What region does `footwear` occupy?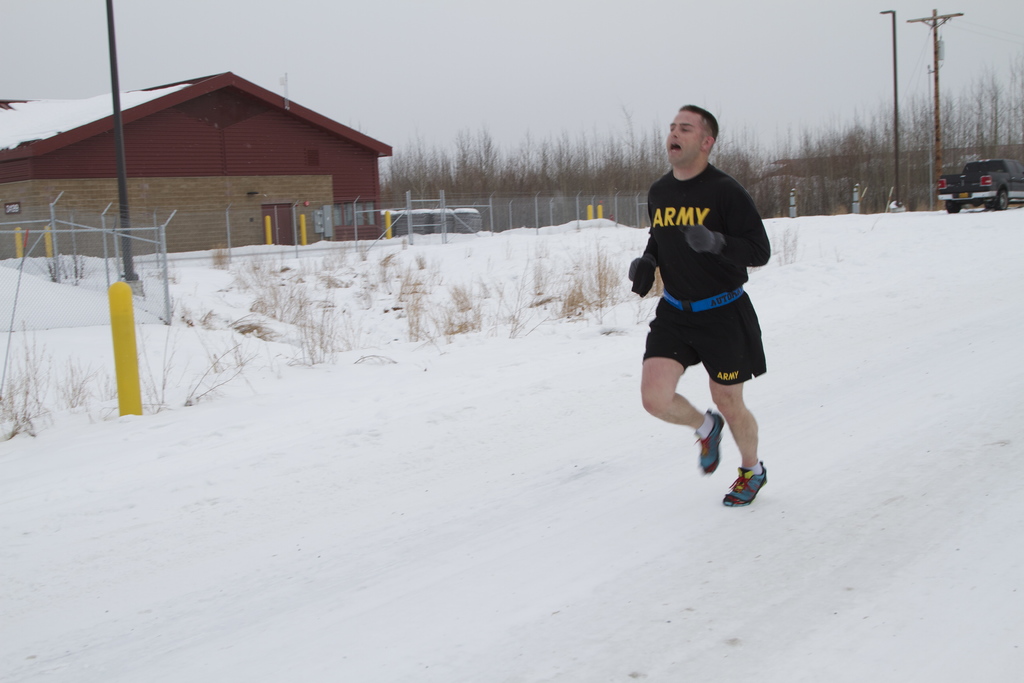
crop(710, 456, 781, 509).
